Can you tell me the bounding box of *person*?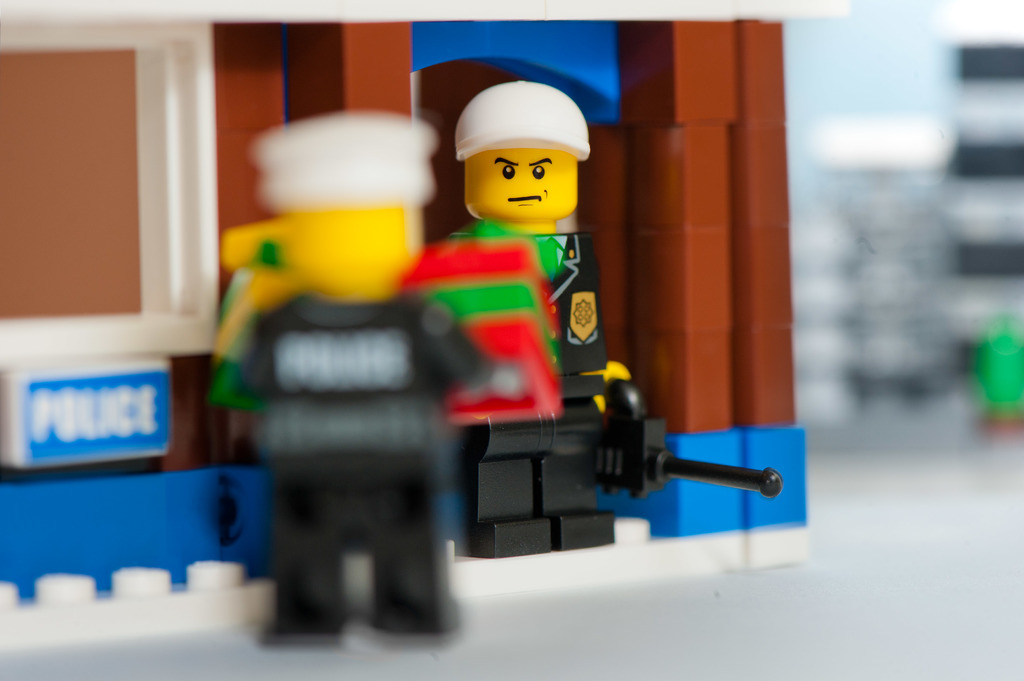
(435,80,632,557).
